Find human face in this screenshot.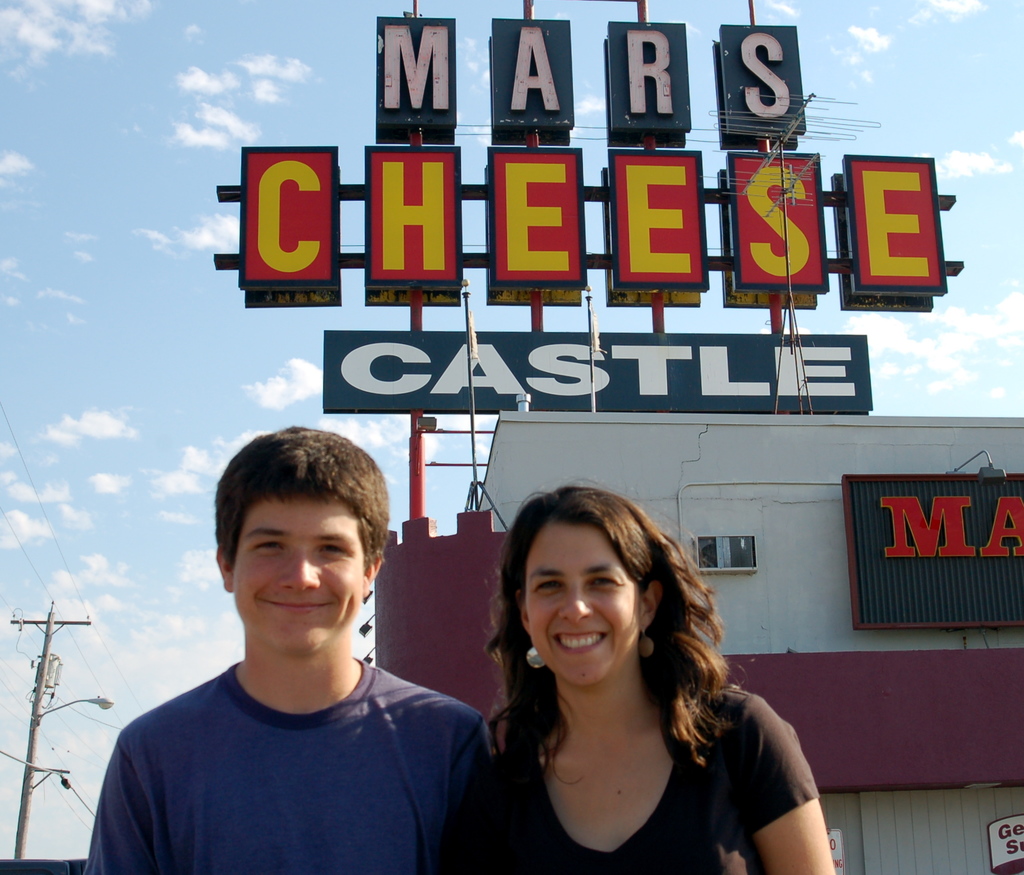
The bounding box for human face is (x1=223, y1=497, x2=365, y2=660).
